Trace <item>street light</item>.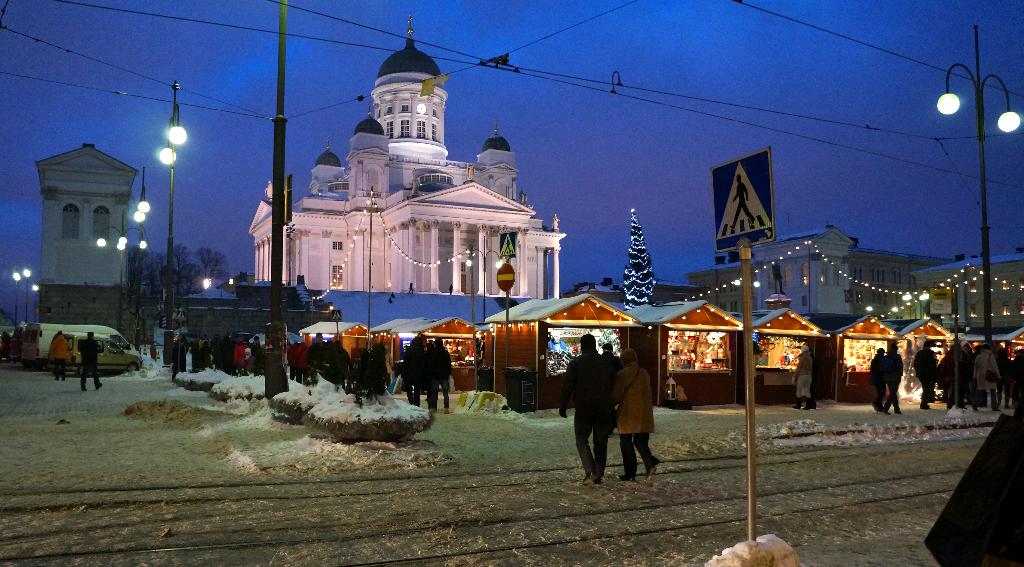
Traced to [133, 170, 148, 341].
